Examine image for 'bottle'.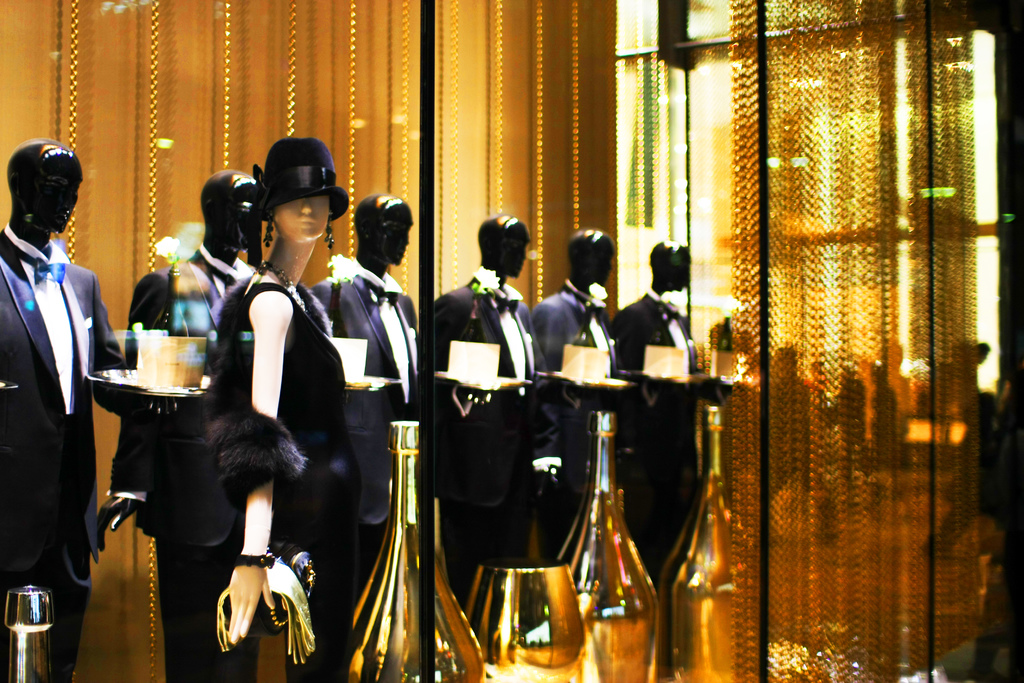
Examination result: [x1=335, y1=415, x2=510, y2=682].
